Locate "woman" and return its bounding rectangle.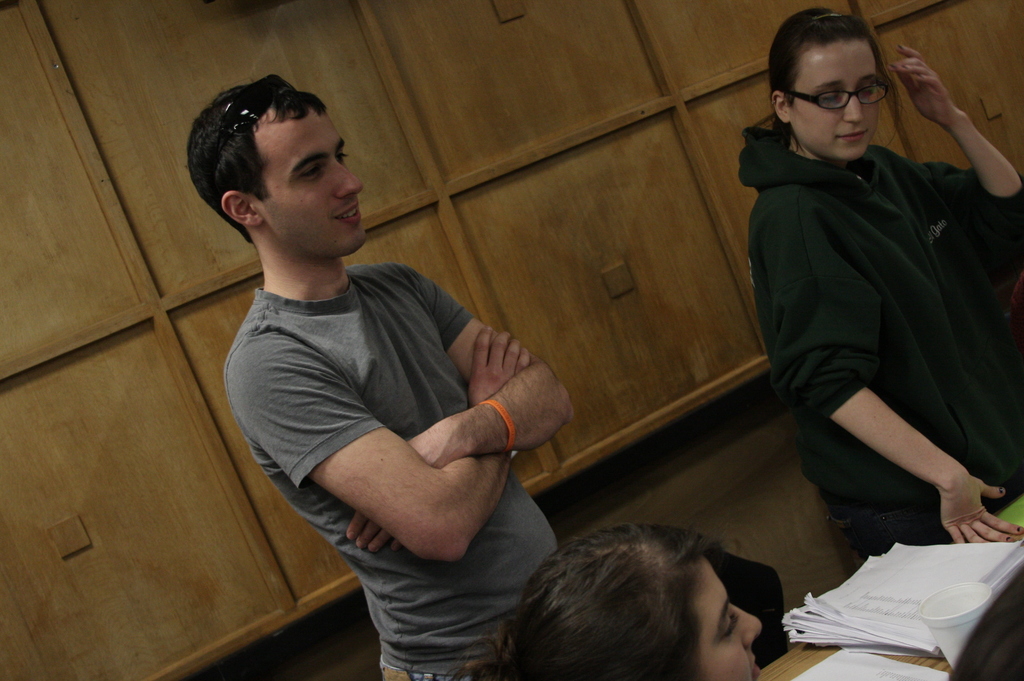
rect(749, 0, 1002, 597).
